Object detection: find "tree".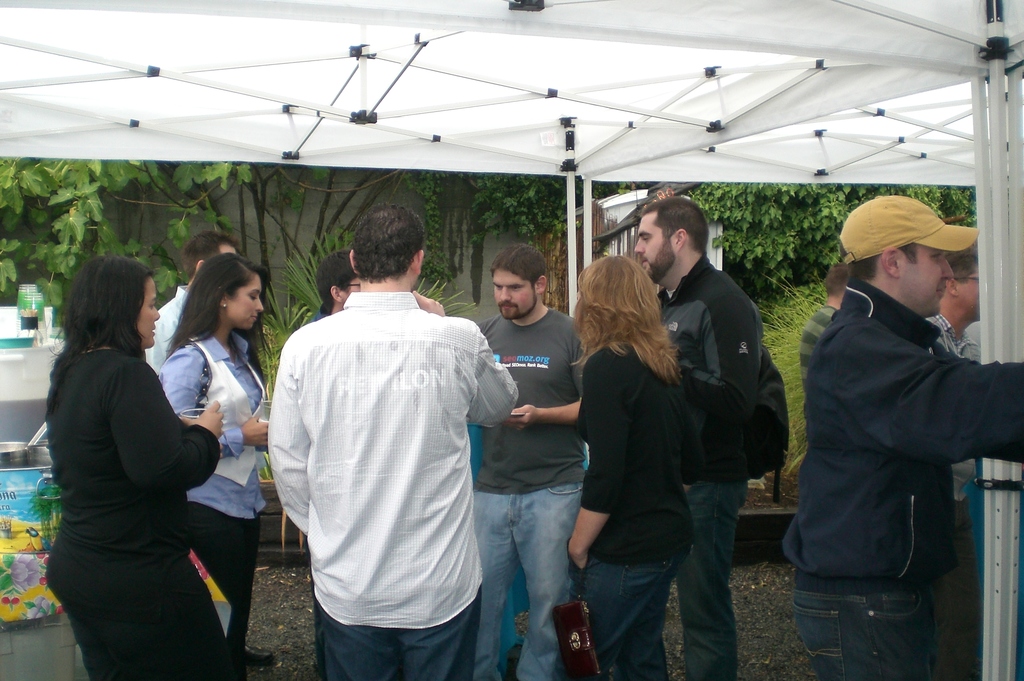
[x1=566, y1=183, x2=968, y2=482].
